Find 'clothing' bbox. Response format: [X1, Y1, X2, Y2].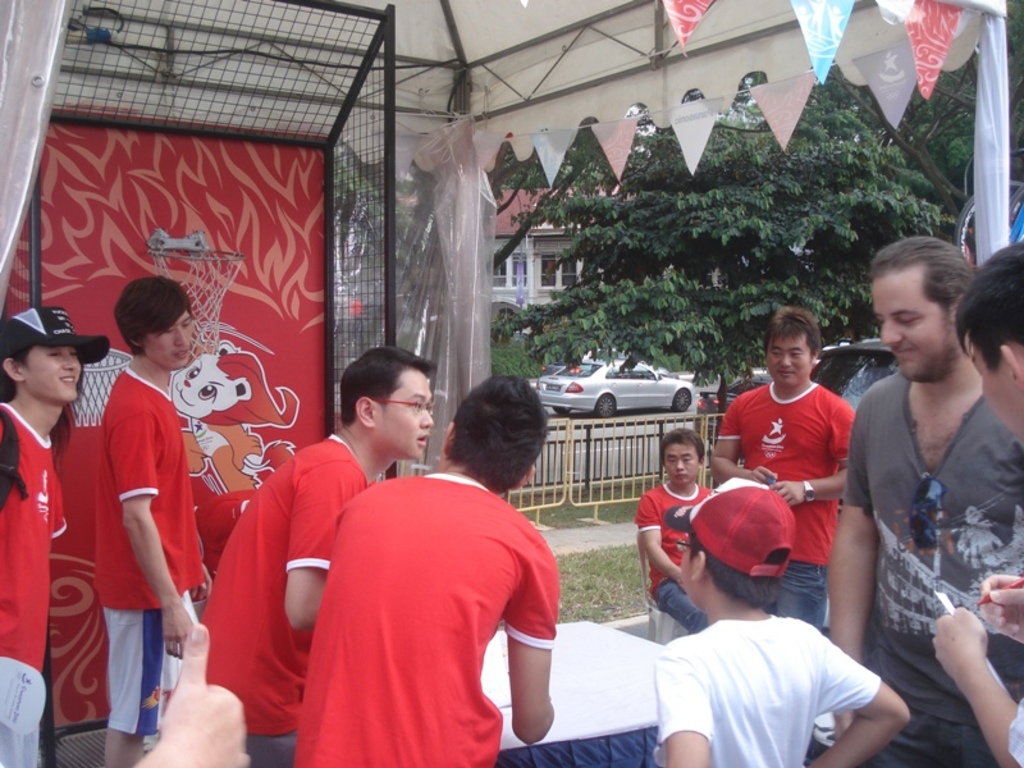
[1006, 705, 1023, 767].
